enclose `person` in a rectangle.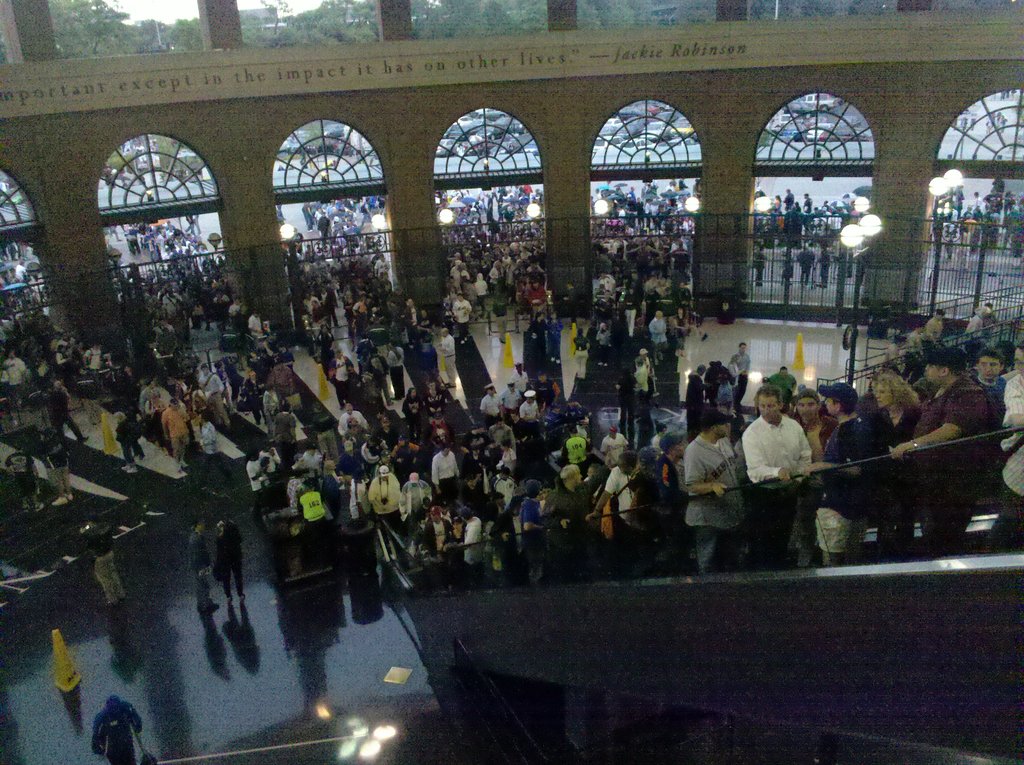
detection(566, 266, 699, 362).
